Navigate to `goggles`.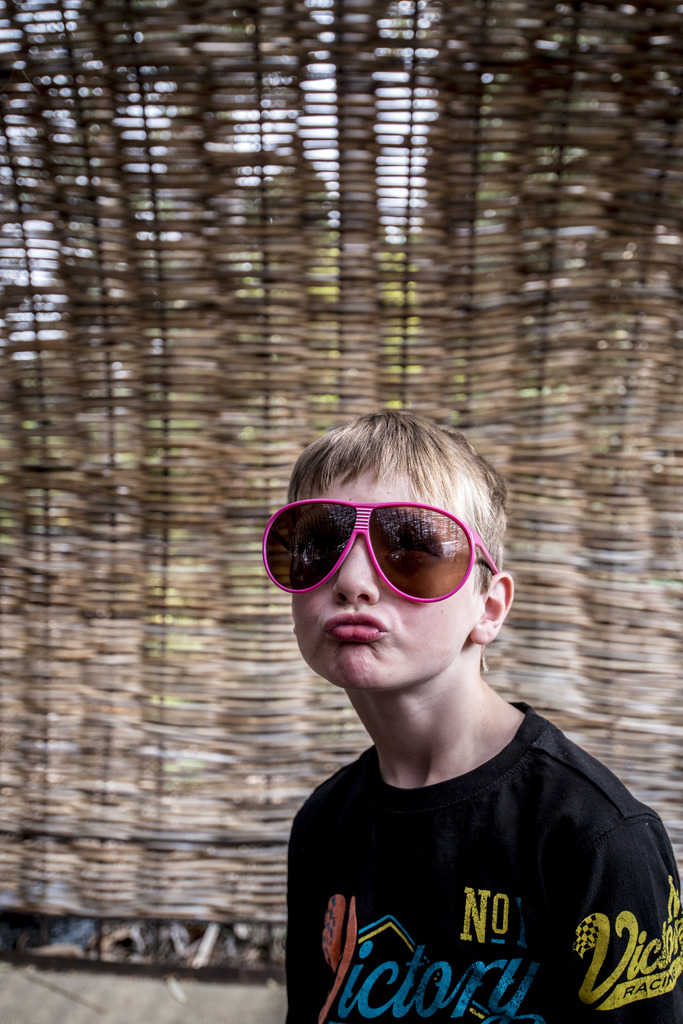
Navigation target: {"x1": 261, "y1": 495, "x2": 497, "y2": 602}.
